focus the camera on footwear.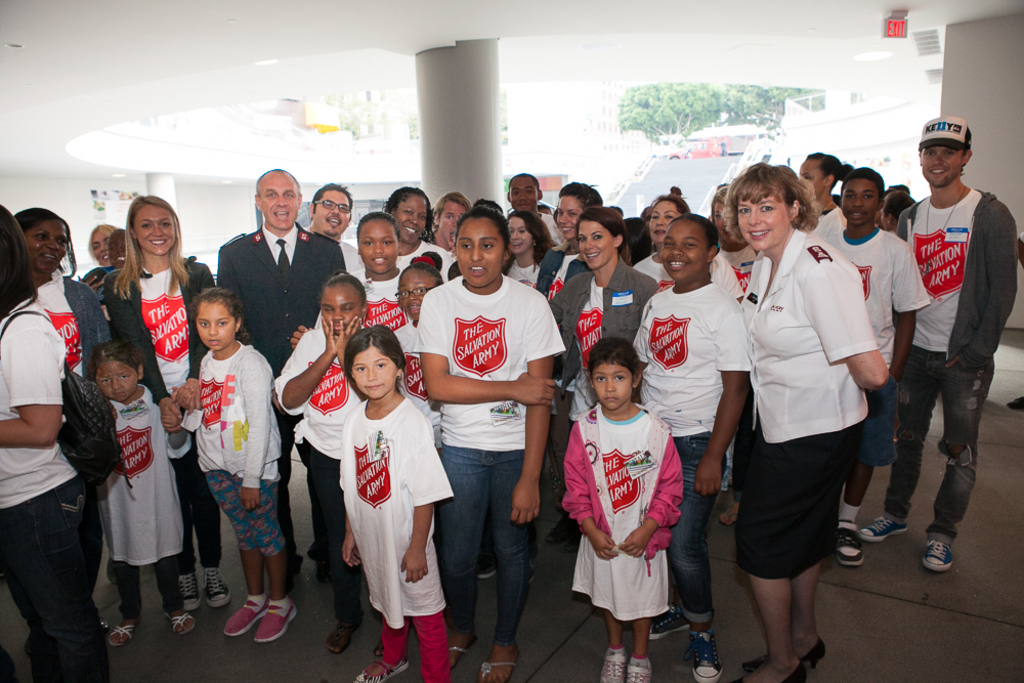
Focus region: [left=739, top=653, right=804, bottom=682].
